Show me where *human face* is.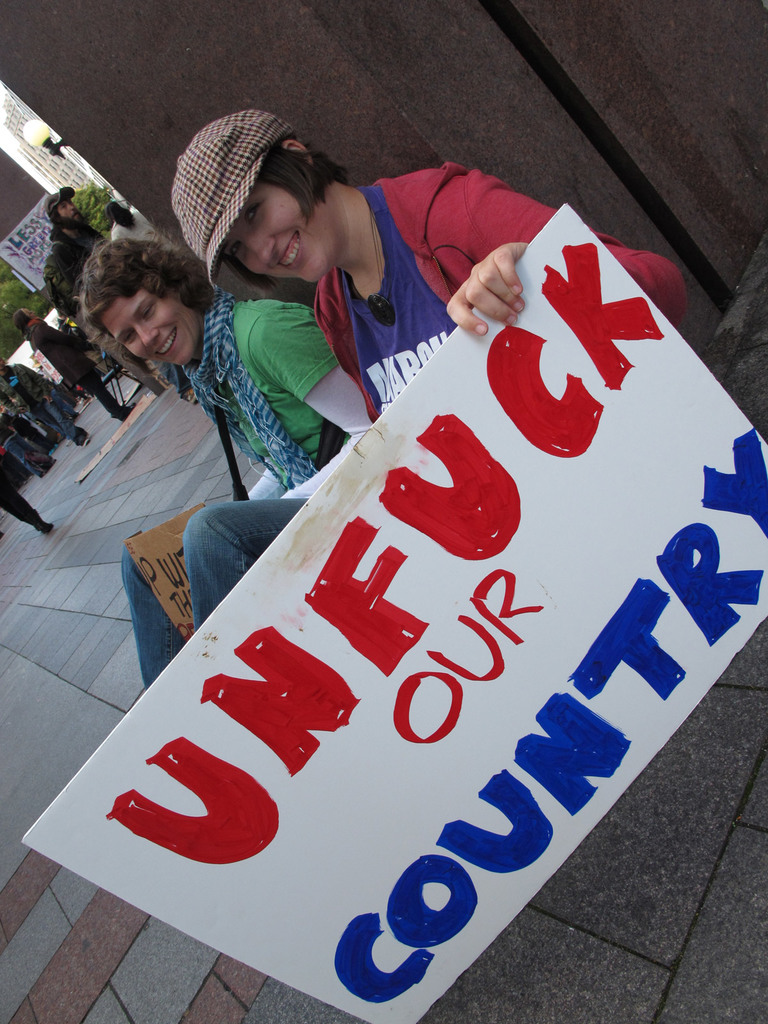
*human face* is at region(225, 181, 337, 283).
